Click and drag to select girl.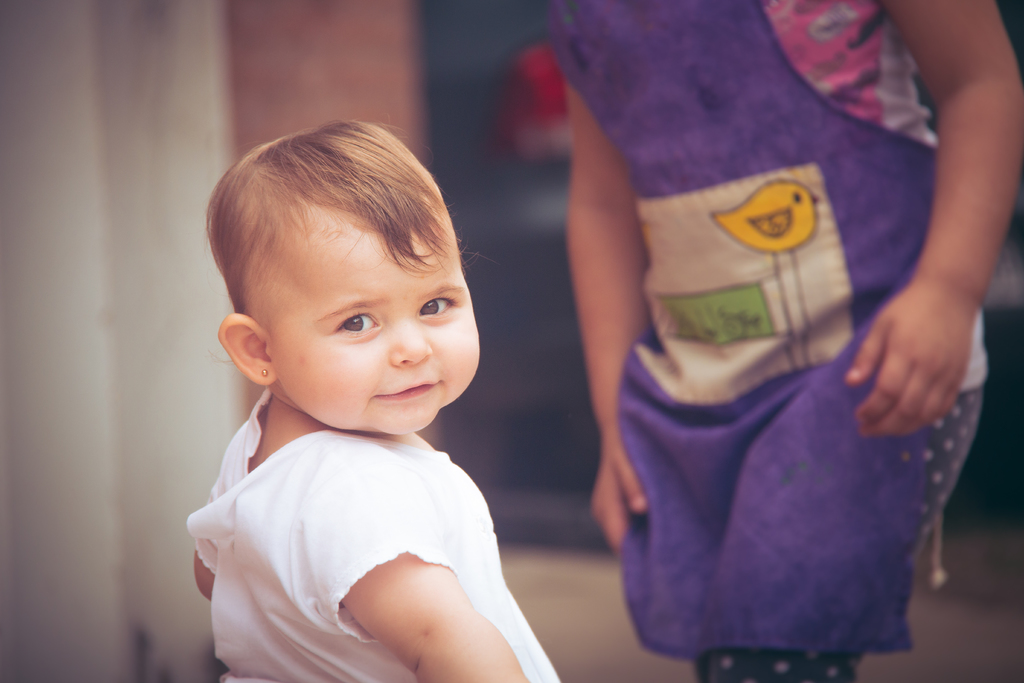
Selection: [179, 110, 577, 682].
